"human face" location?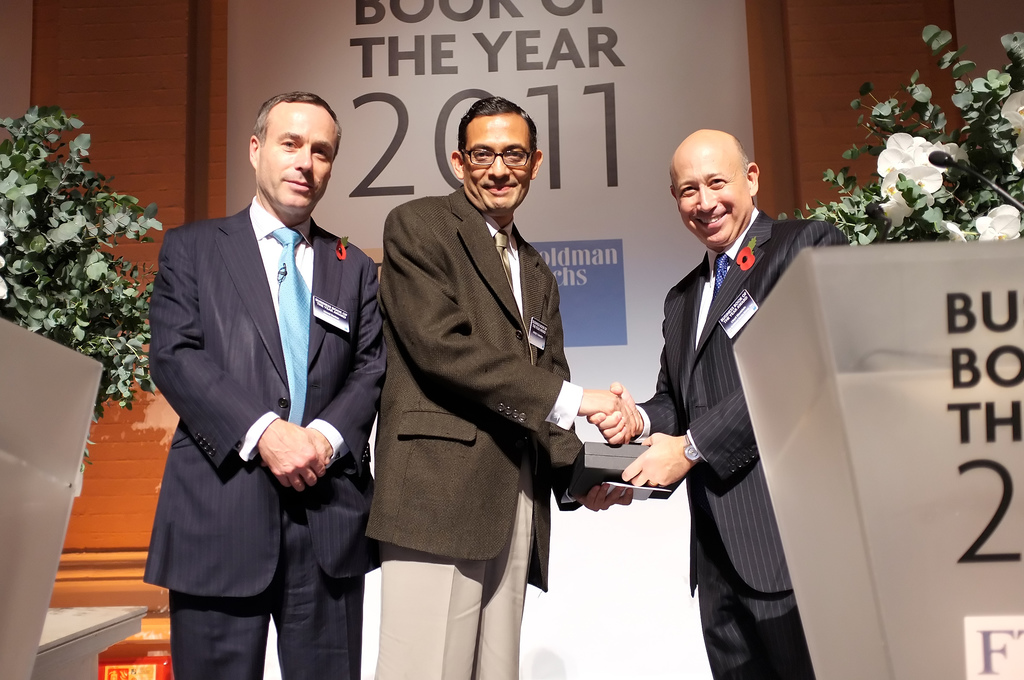
<bbox>260, 95, 340, 215</bbox>
